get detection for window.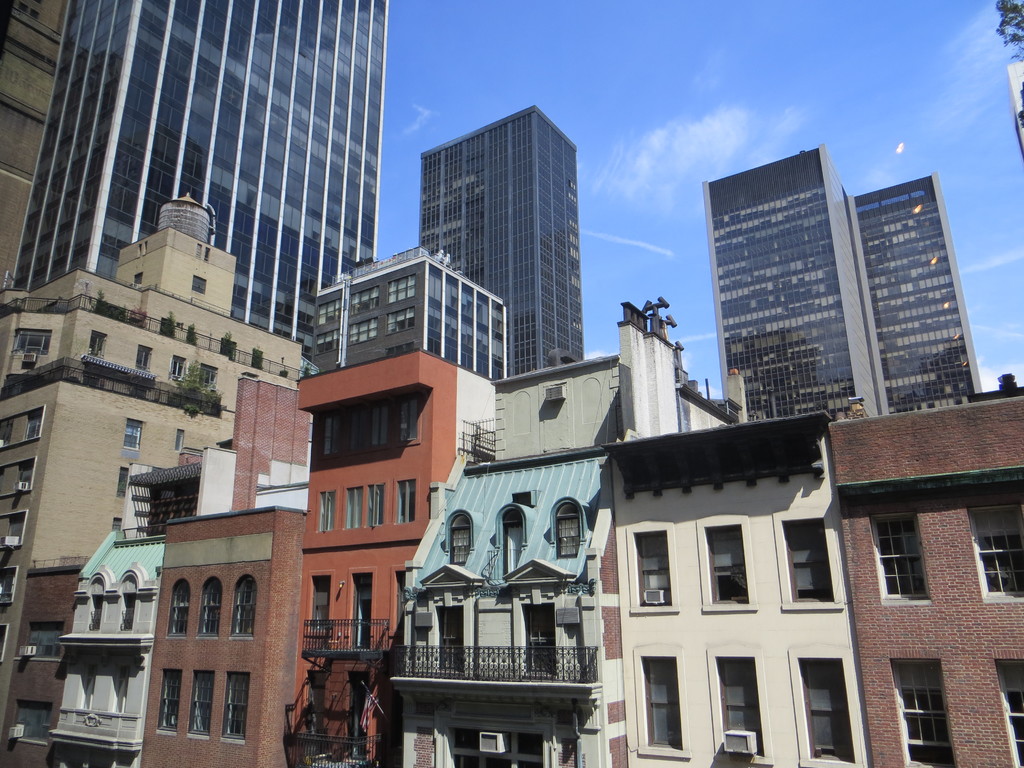
Detection: box(219, 675, 248, 740).
